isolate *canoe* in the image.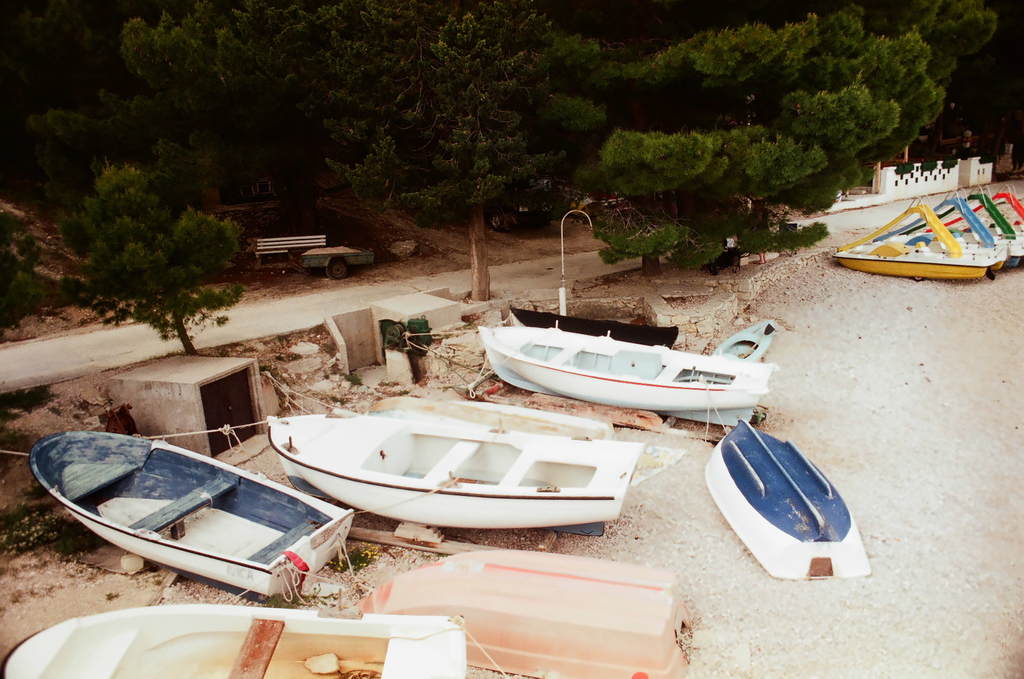
Isolated region: box(477, 323, 783, 428).
